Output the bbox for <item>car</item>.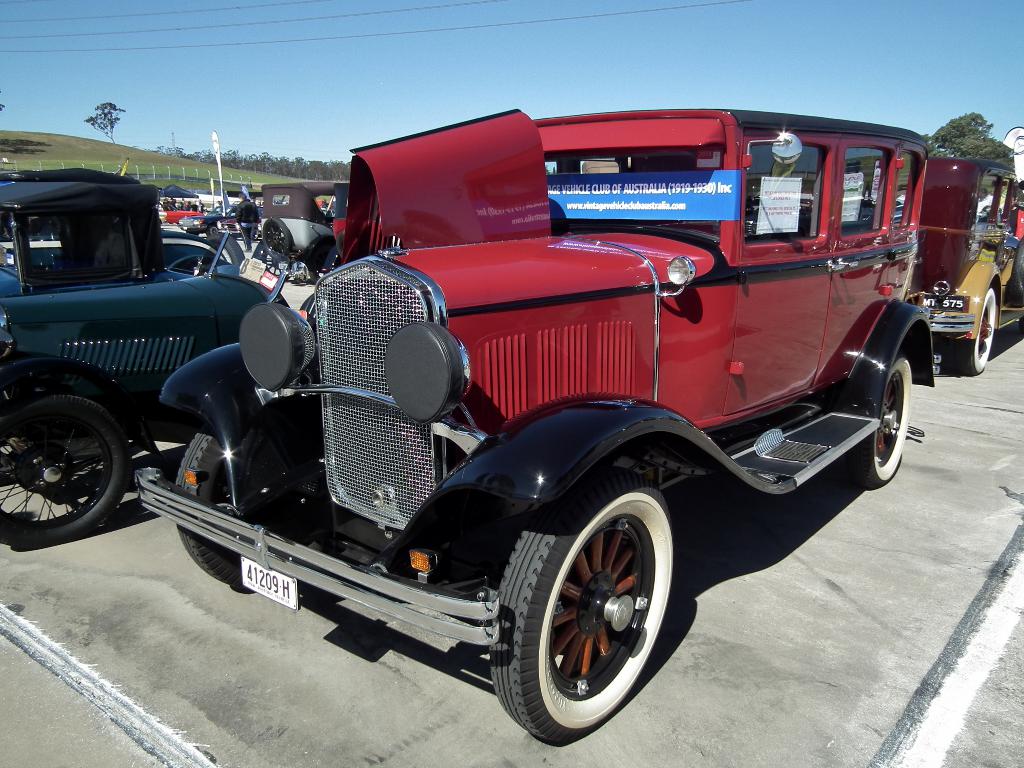
crop(0, 174, 329, 539).
